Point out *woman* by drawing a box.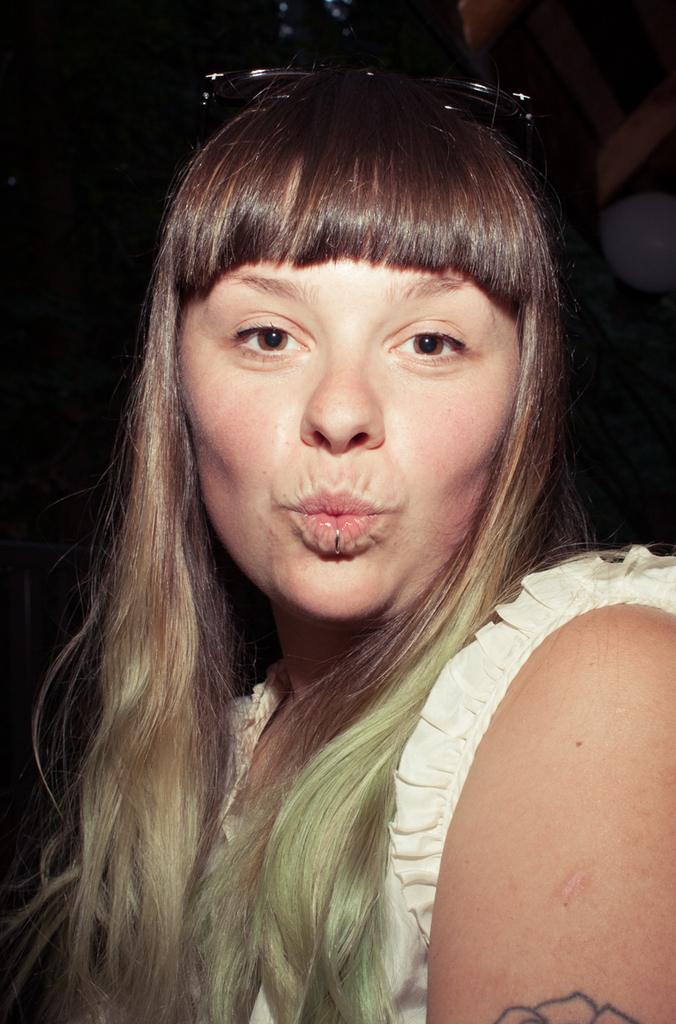
<bbox>0, 88, 626, 1023</bbox>.
